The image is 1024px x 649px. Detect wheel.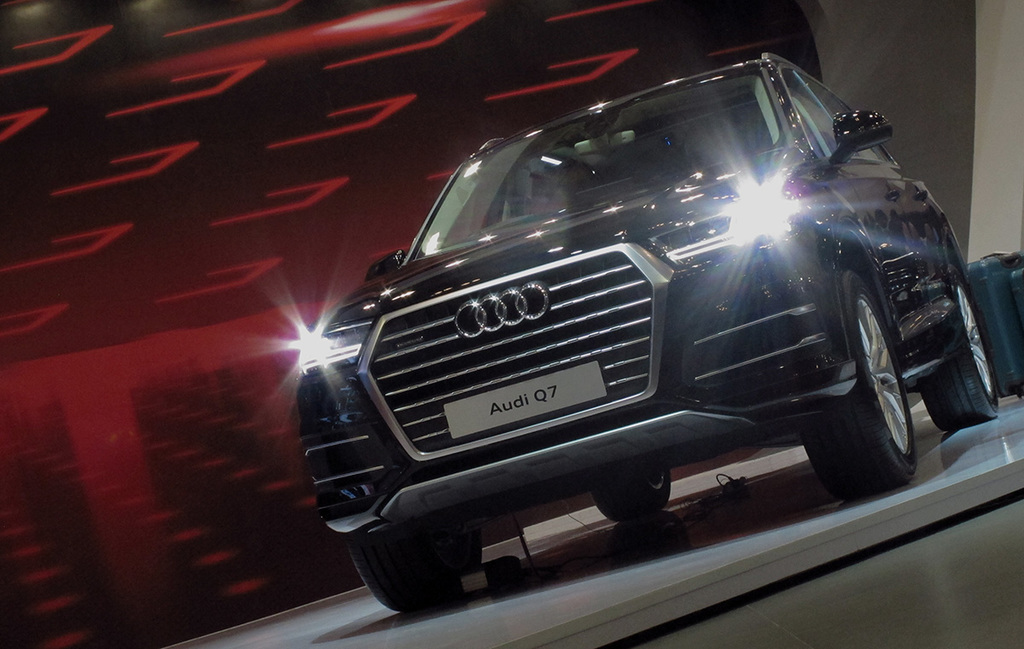
Detection: 591:472:667:523.
